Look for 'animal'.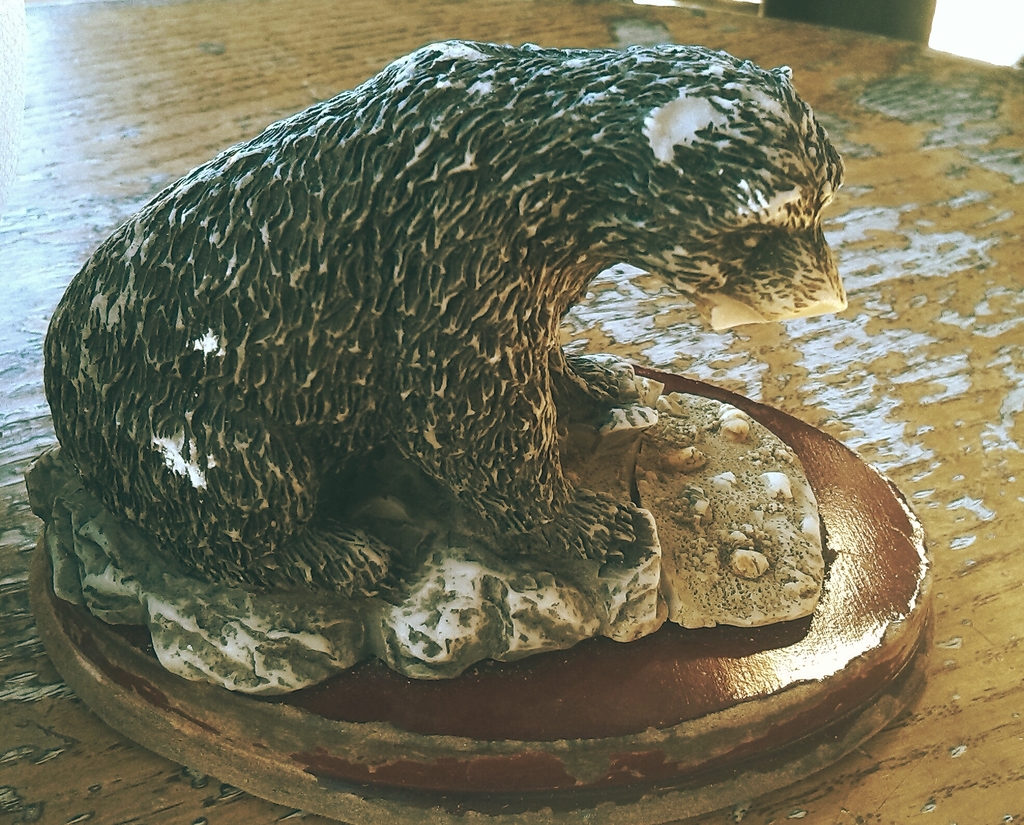
Found: left=43, top=40, right=849, bottom=568.
